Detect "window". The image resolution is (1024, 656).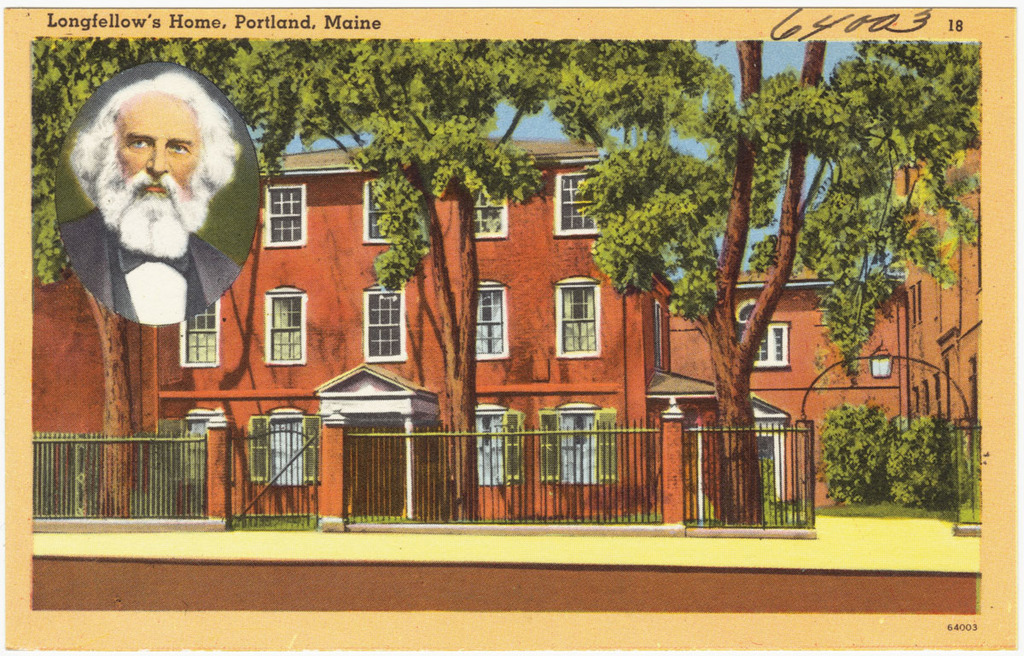
<region>187, 299, 226, 362</region>.
